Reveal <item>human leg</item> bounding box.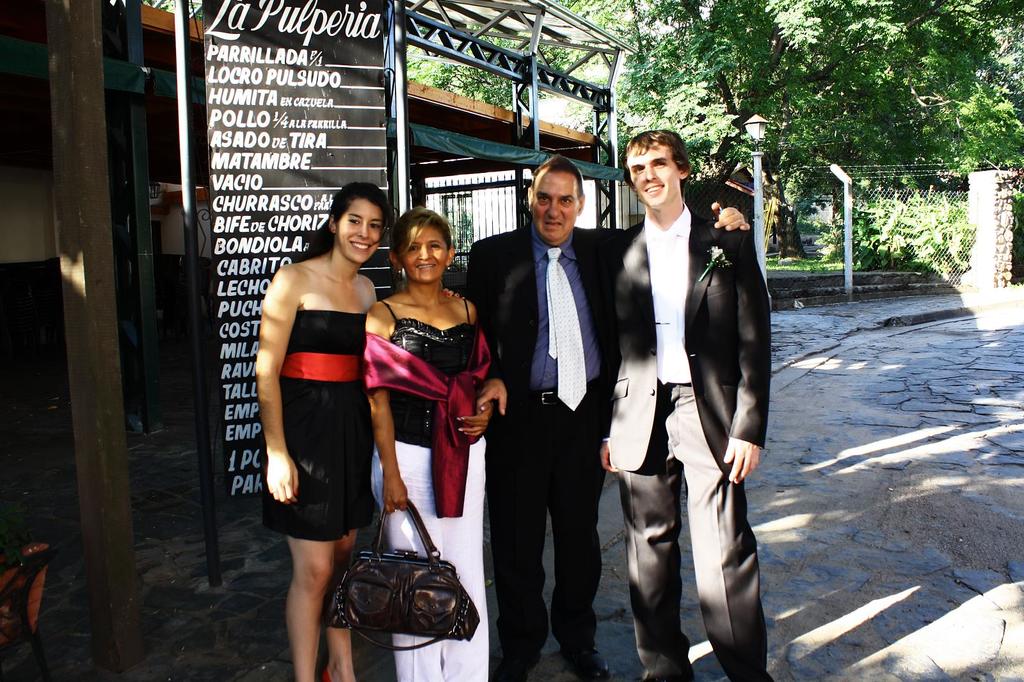
Revealed: <region>625, 394, 684, 681</region>.
